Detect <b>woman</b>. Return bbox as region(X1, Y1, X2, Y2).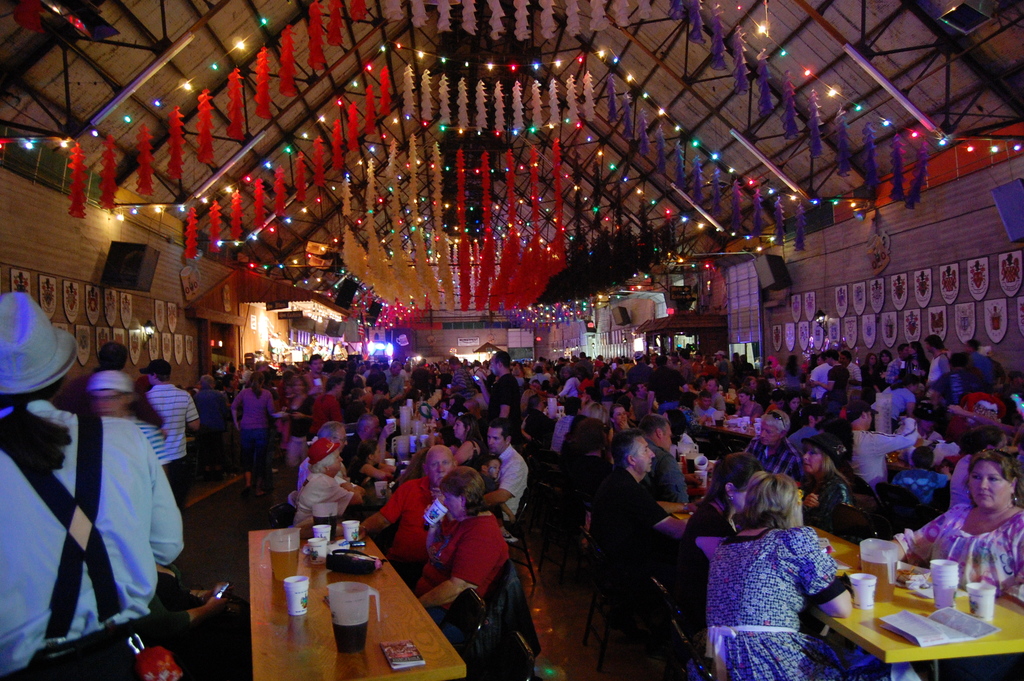
region(338, 379, 383, 415).
